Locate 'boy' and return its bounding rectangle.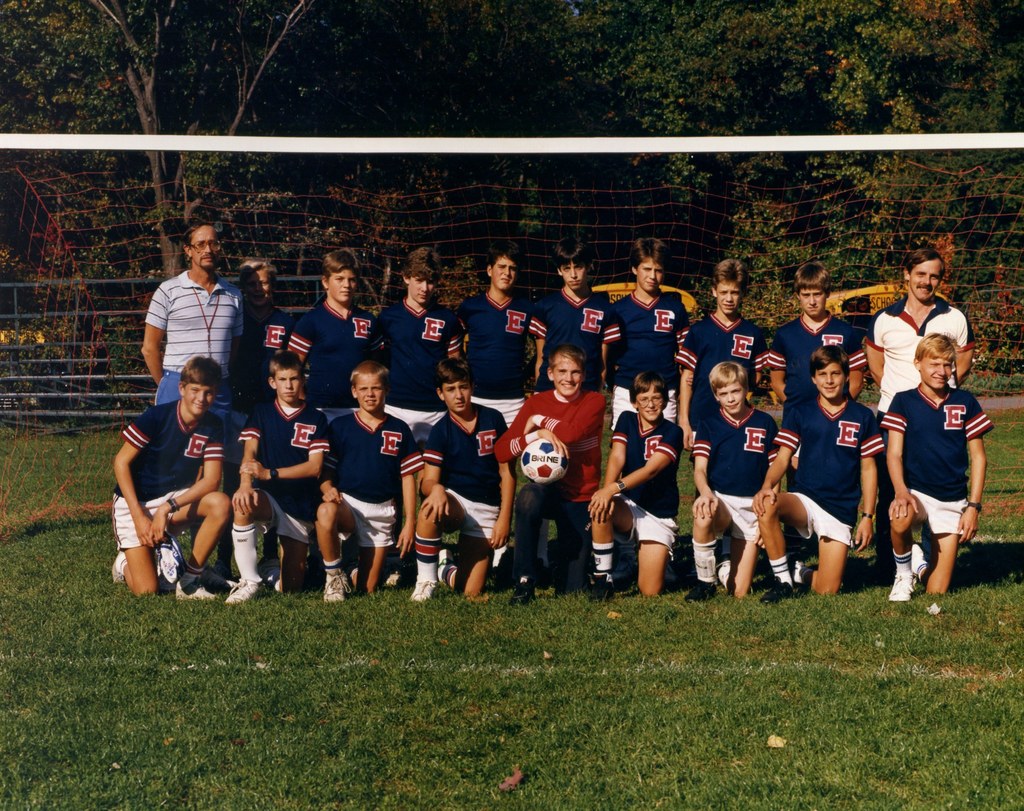
<region>888, 316, 1009, 613</region>.
